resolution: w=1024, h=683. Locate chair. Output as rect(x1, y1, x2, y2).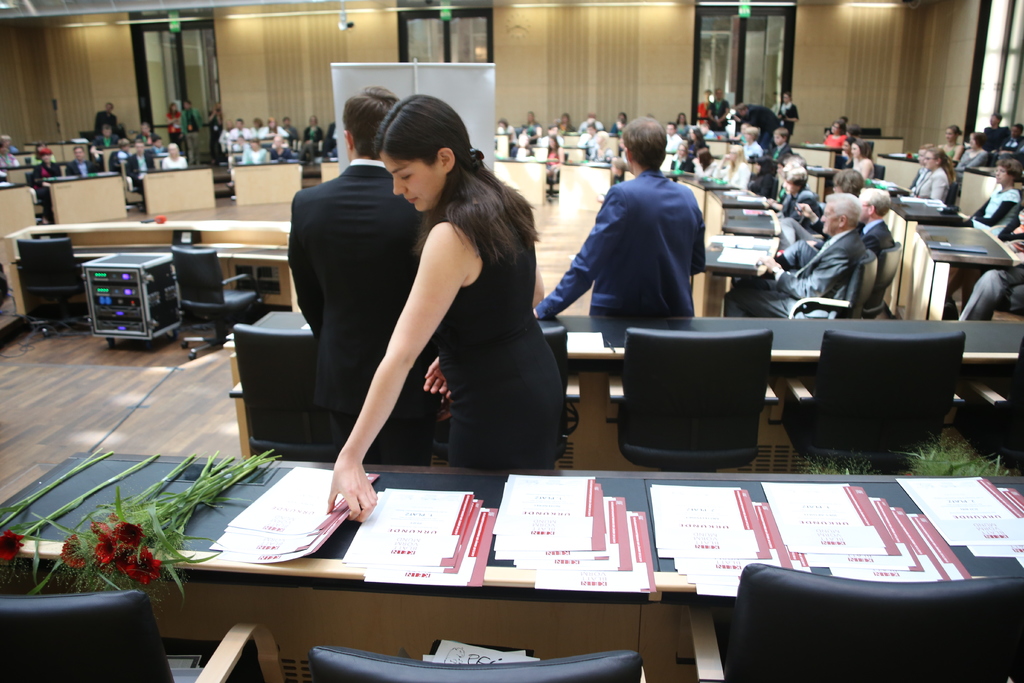
rect(0, 582, 286, 682).
